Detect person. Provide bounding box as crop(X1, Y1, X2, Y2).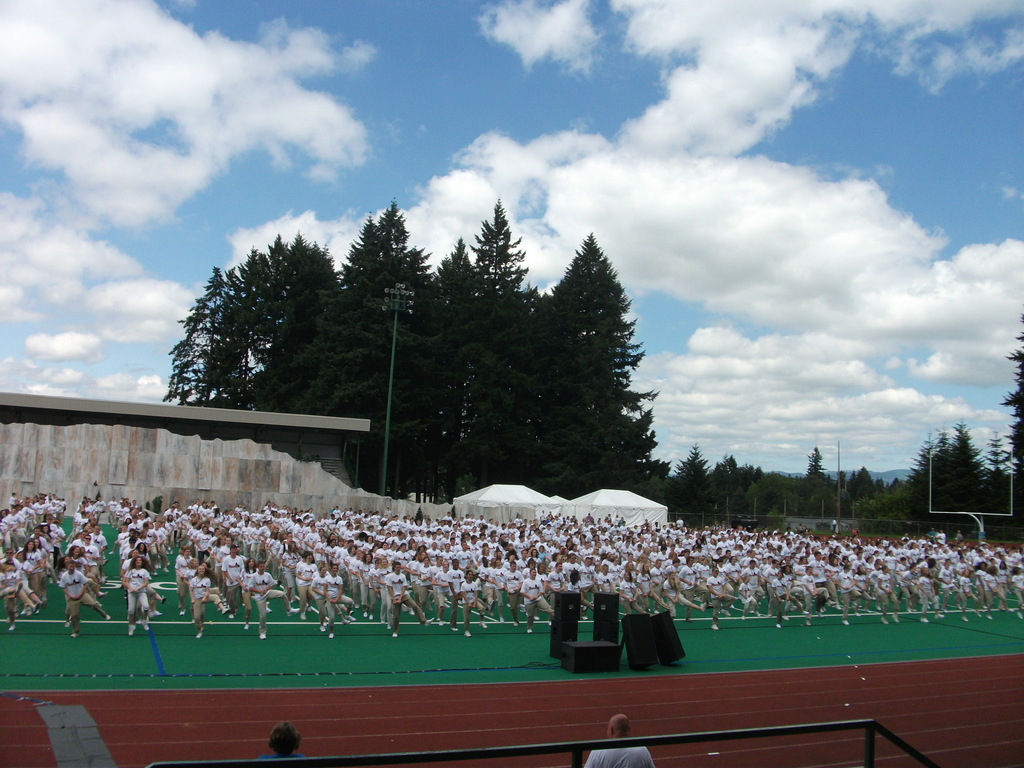
crop(222, 548, 245, 611).
